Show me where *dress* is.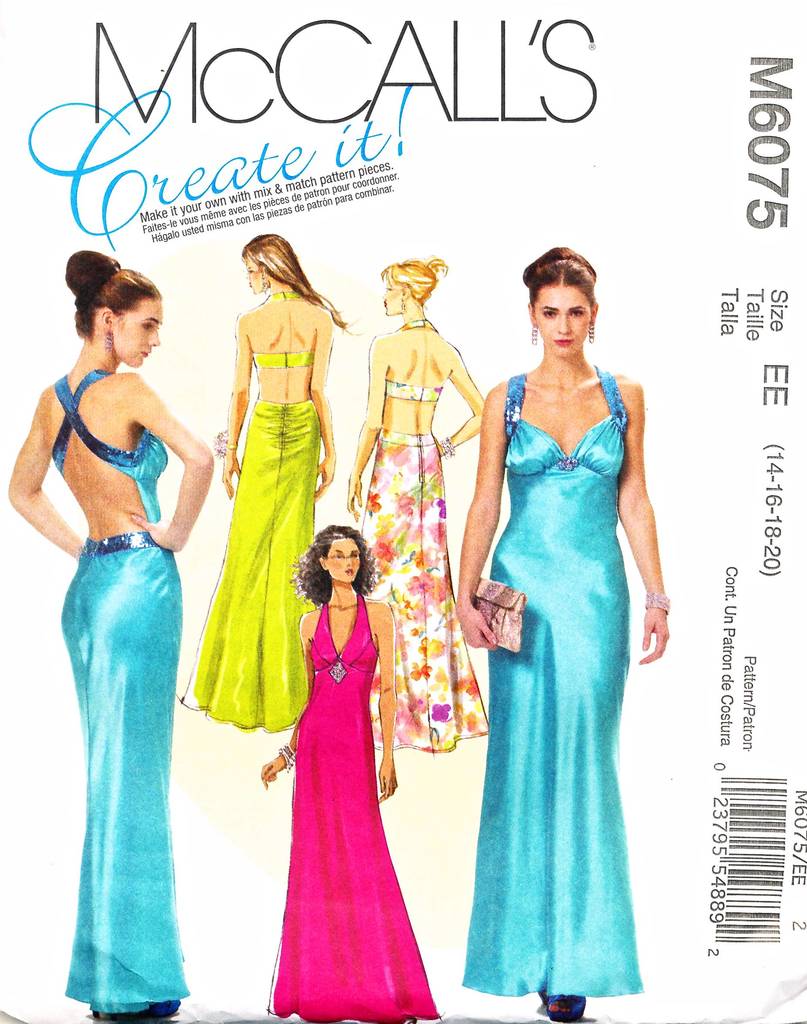
*dress* is at [left=261, top=591, right=441, bottom=1023].
